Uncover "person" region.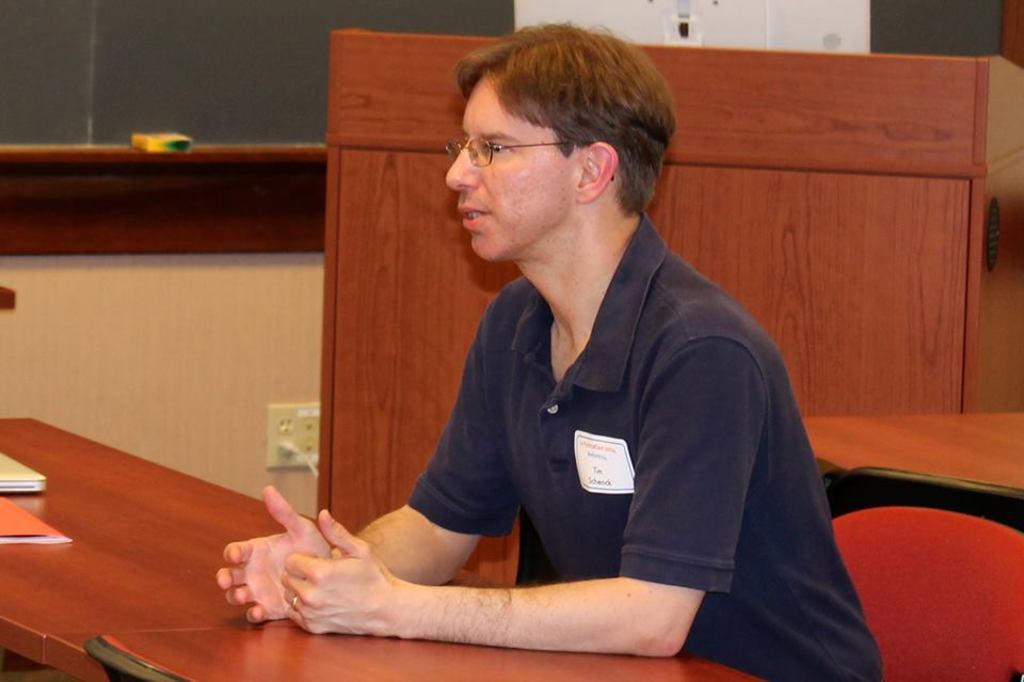
Uncovered: [left=219, top=20, right=884, bottom=681].
